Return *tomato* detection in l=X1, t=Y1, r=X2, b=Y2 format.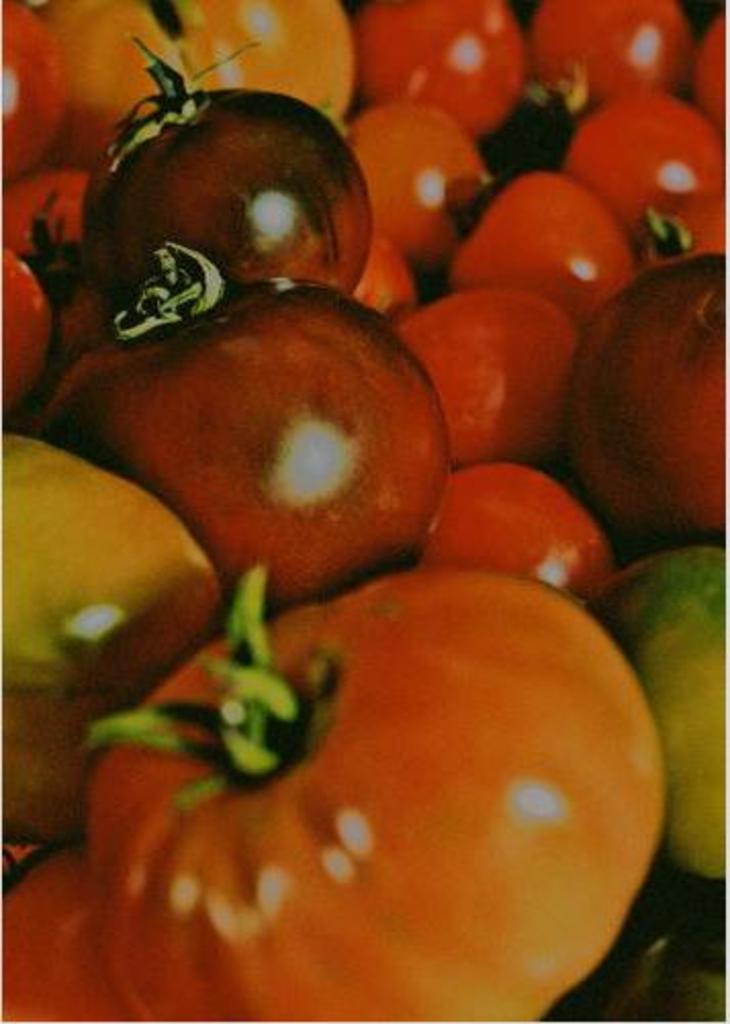
l=601, t=548, r=728, b=865.
